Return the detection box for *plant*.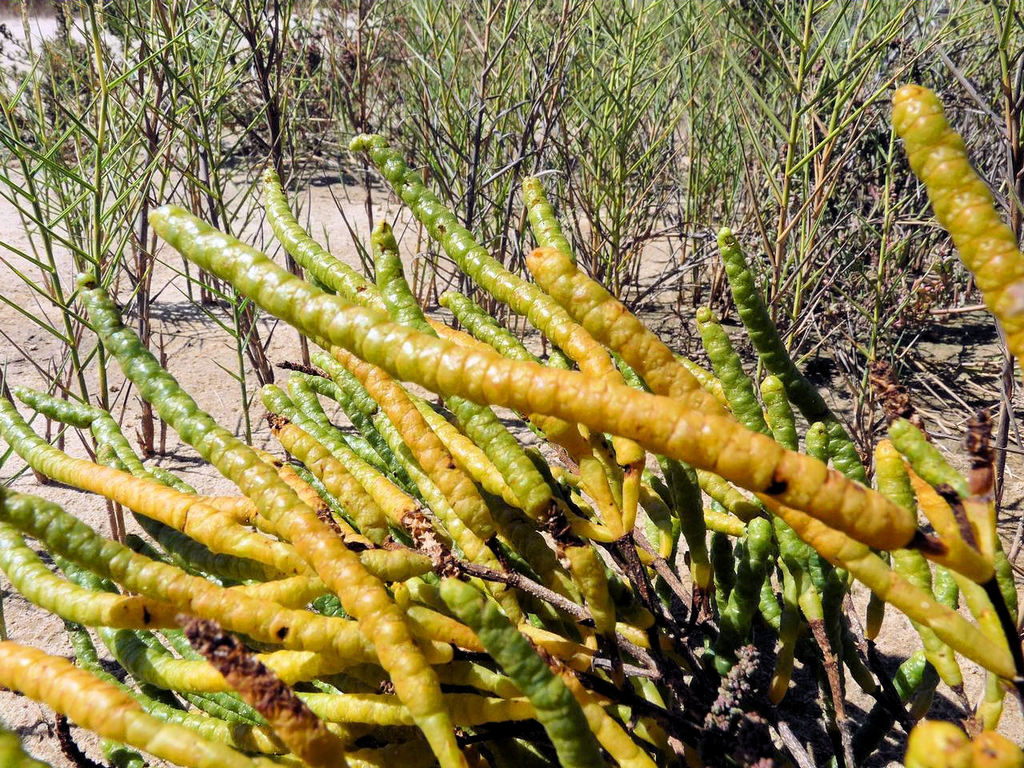
266/0/335/423.
